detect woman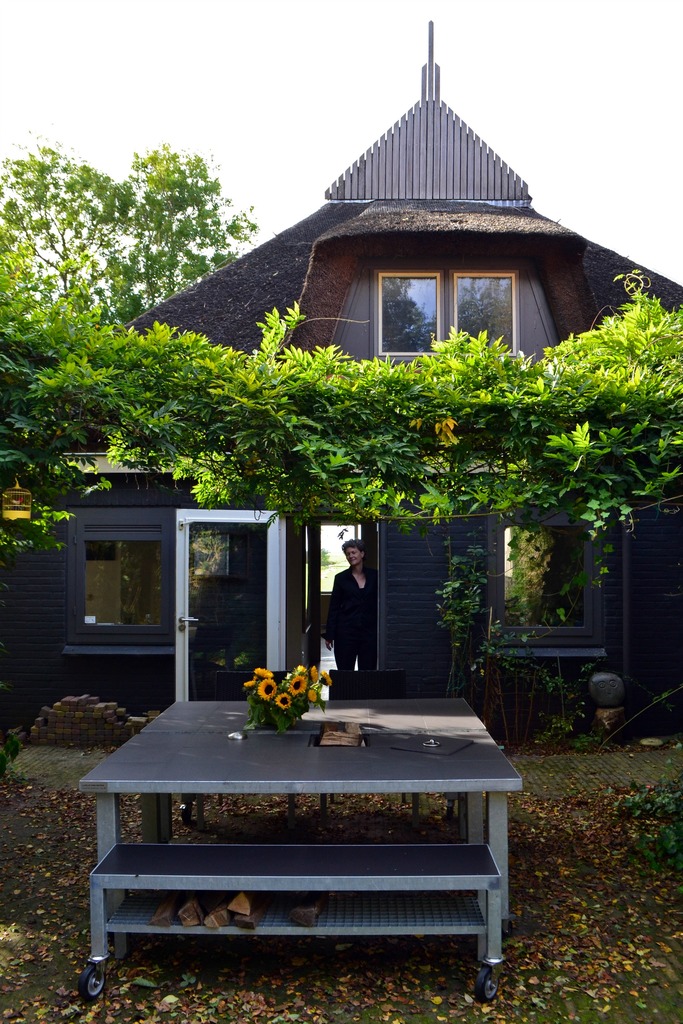
select_region(313, 533, 388, 698)
